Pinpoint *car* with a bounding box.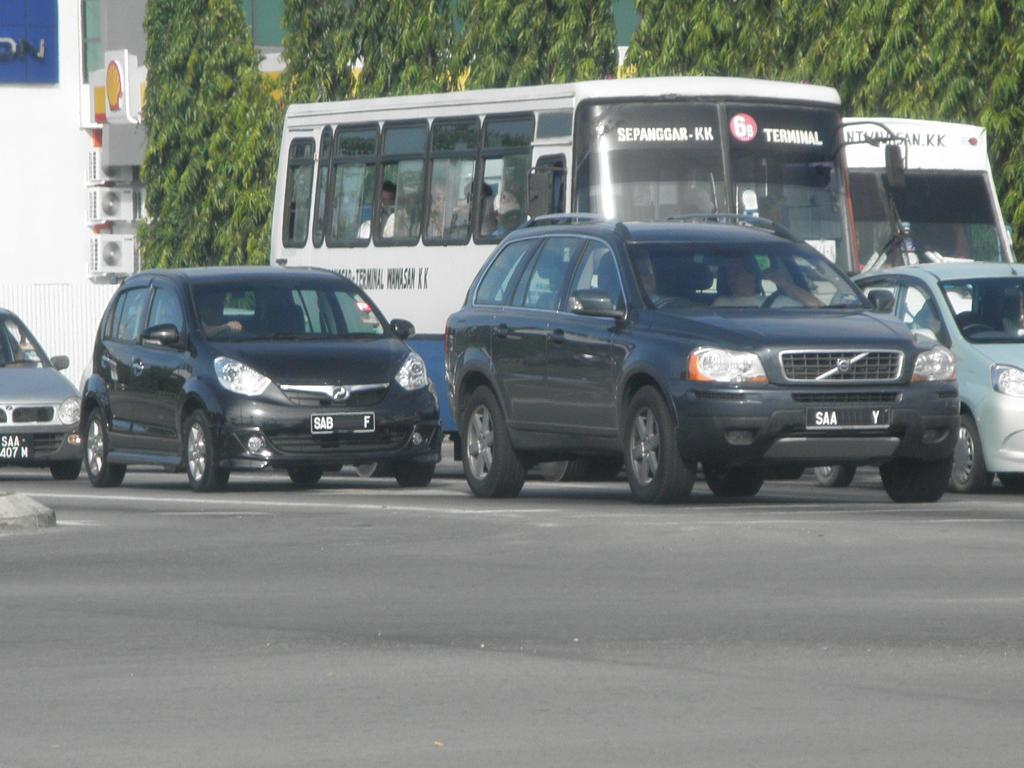
(x1=439, y1=209, x2=965, y2=505).
